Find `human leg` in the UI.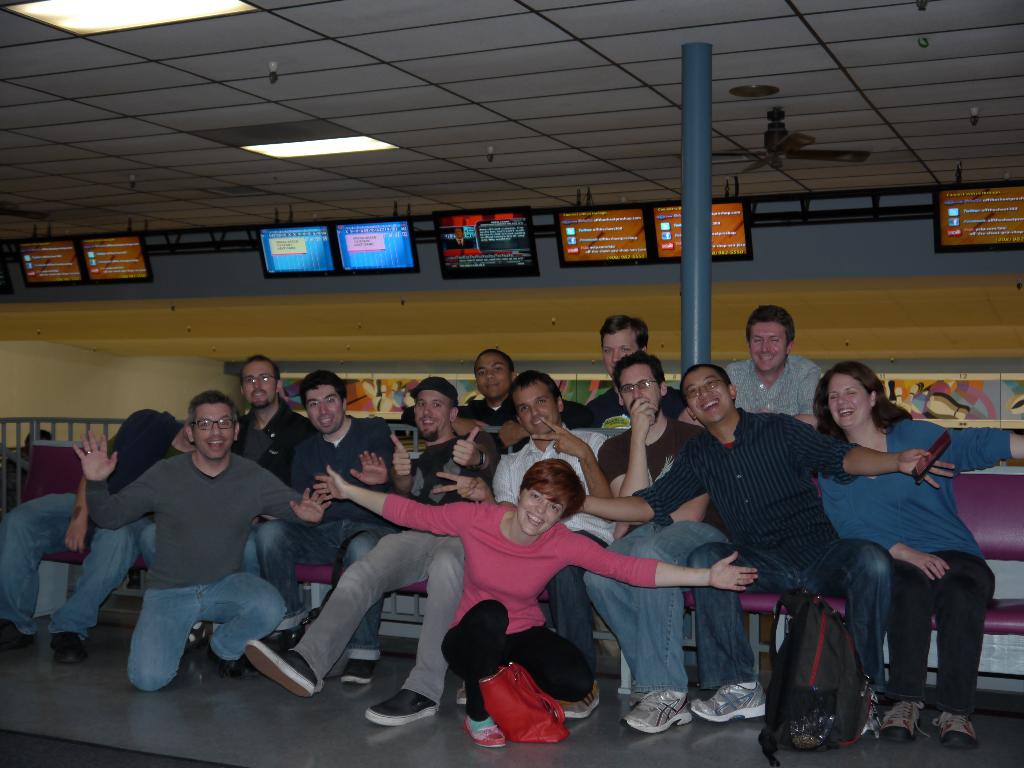
UI element at {"left": 0, "top": 491, "right": 90, "bottom": 654}.
